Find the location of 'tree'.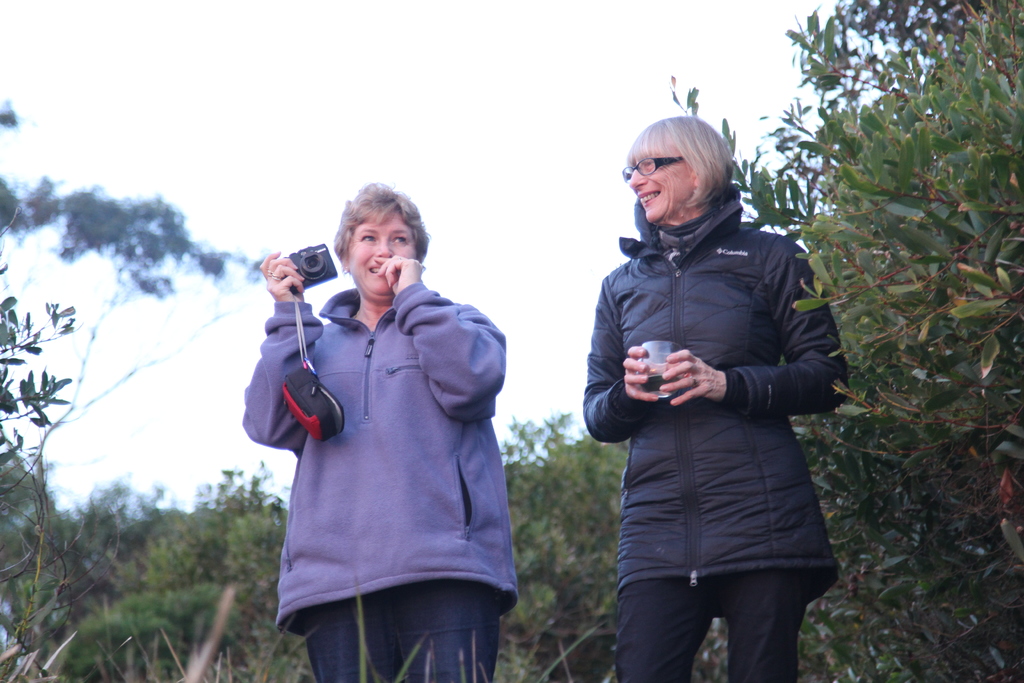
Location: left=136, top=494, right=233, bottom=682.
